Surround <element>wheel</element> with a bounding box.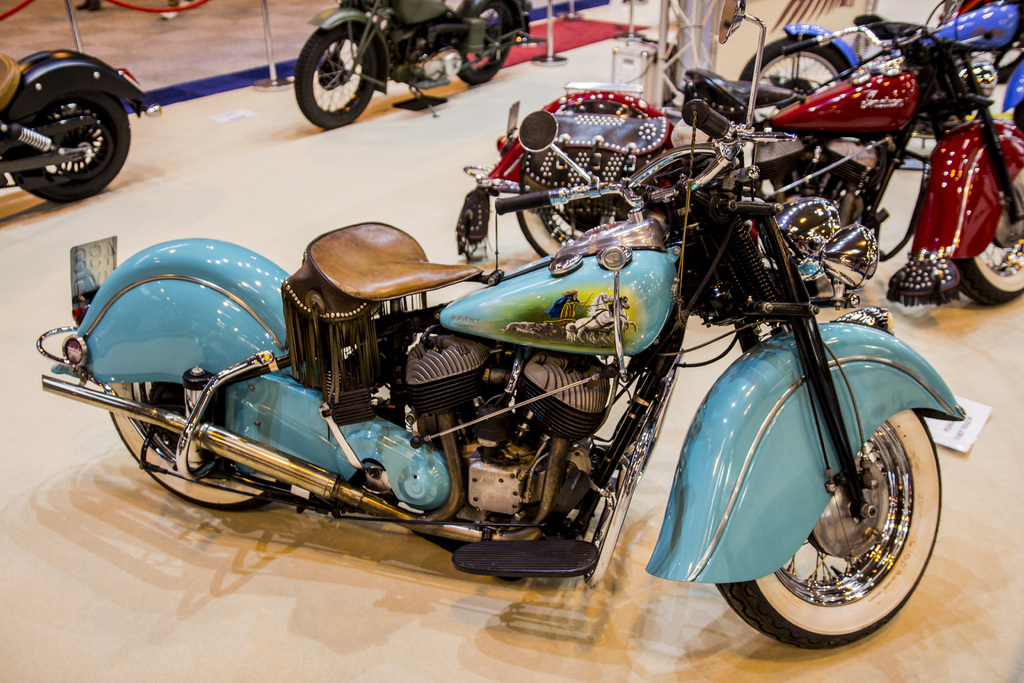
<region>714, 409, 943, 650</region>.
